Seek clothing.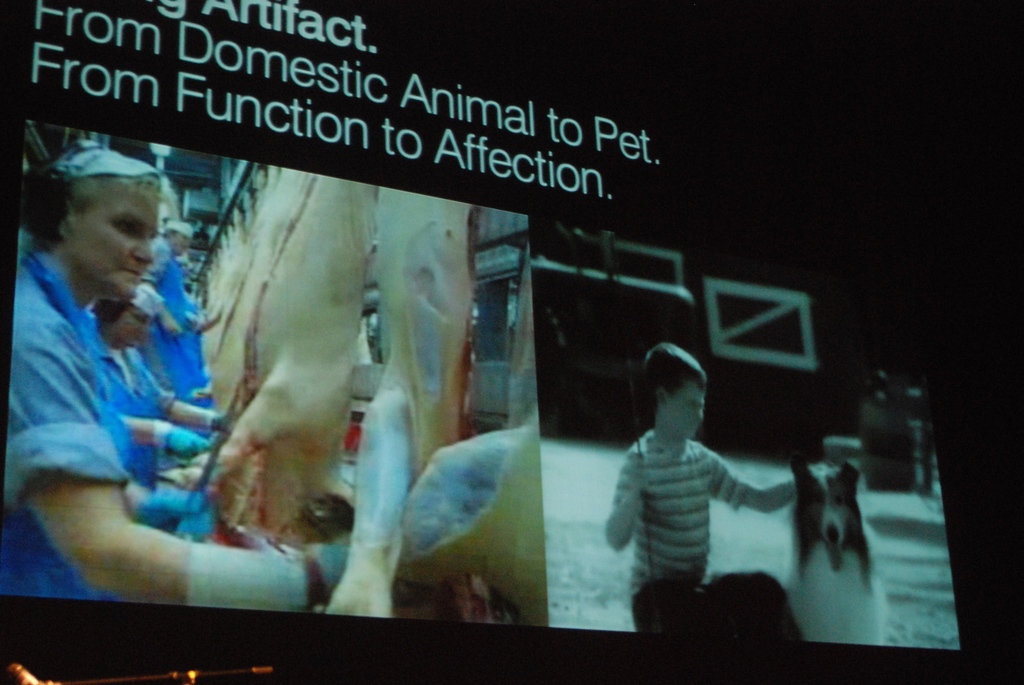
BBox(8, 251, 183, 604).
